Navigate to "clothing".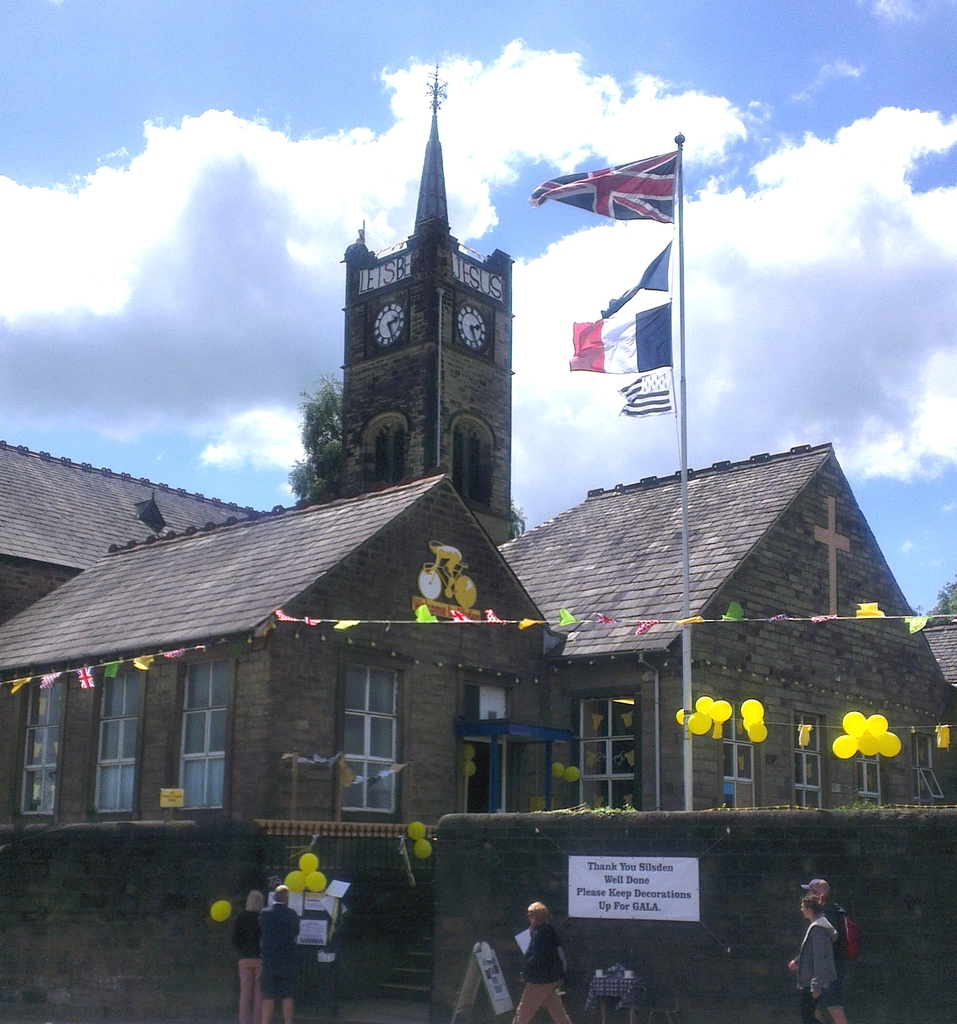
Navigation target: <bbox>253, 905, 300, 1004</bbox>.
